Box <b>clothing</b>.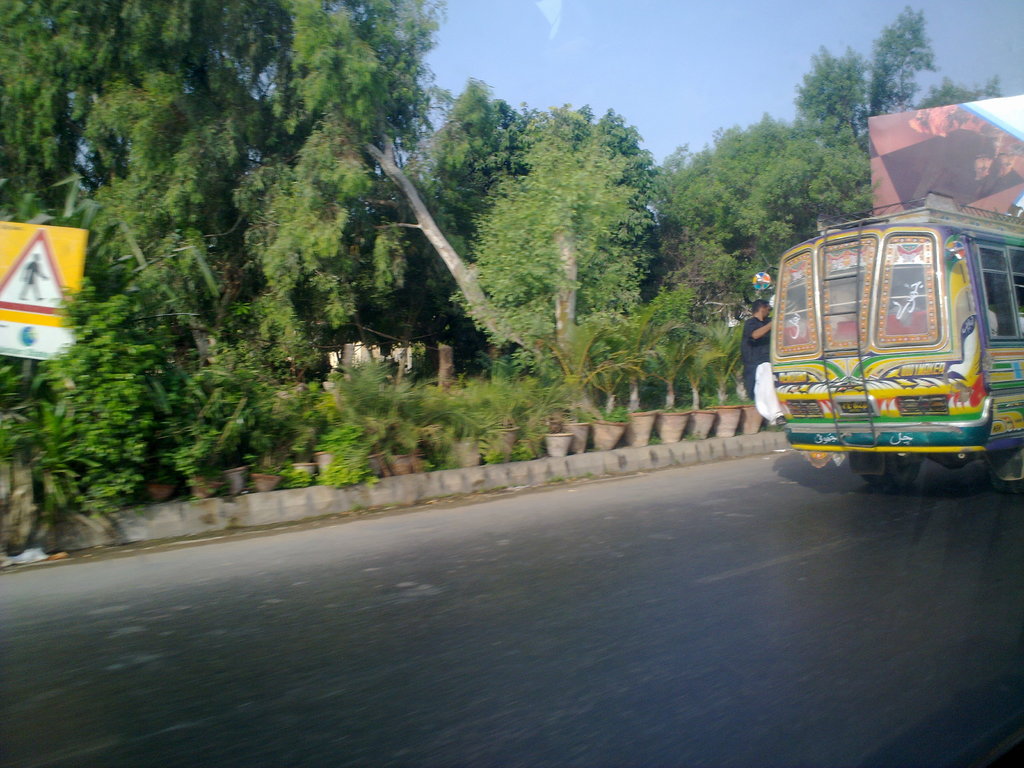
BBox(741, 322, 781, 419).
